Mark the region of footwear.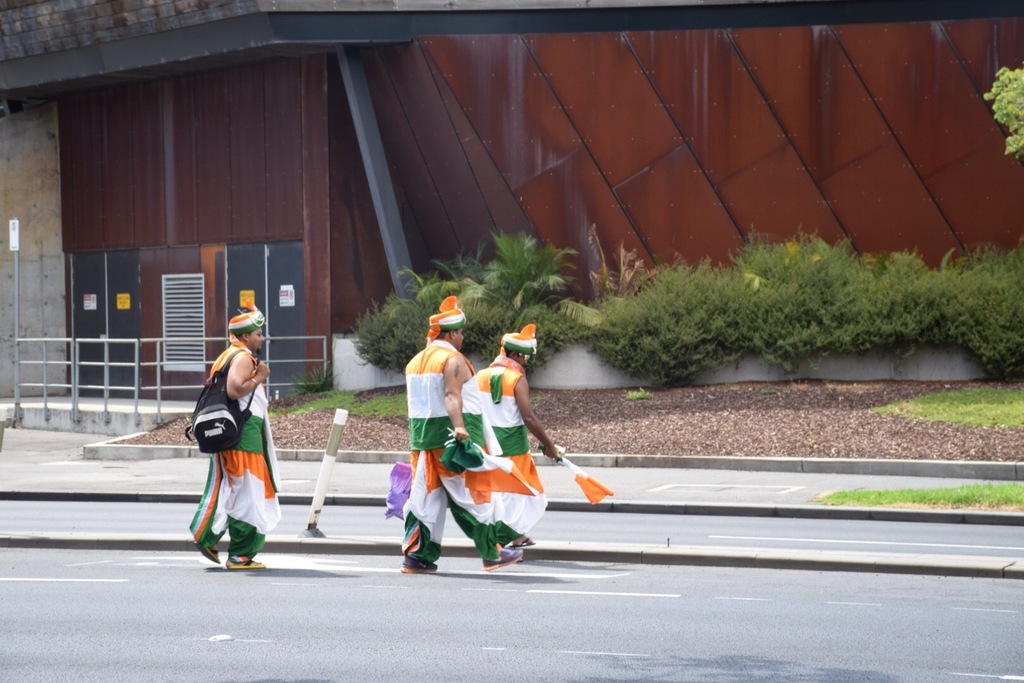
Region: pyautogui.locateOnScreen(512, 536, 536, 551).
